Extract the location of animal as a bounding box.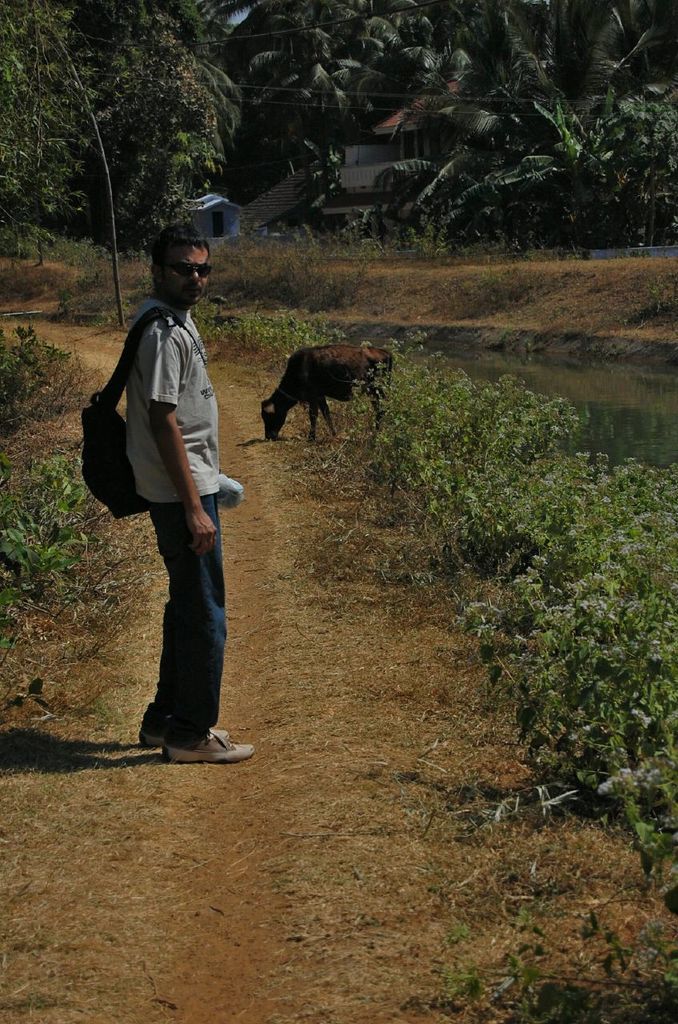
bbox=[259, 341, 394, 446].
